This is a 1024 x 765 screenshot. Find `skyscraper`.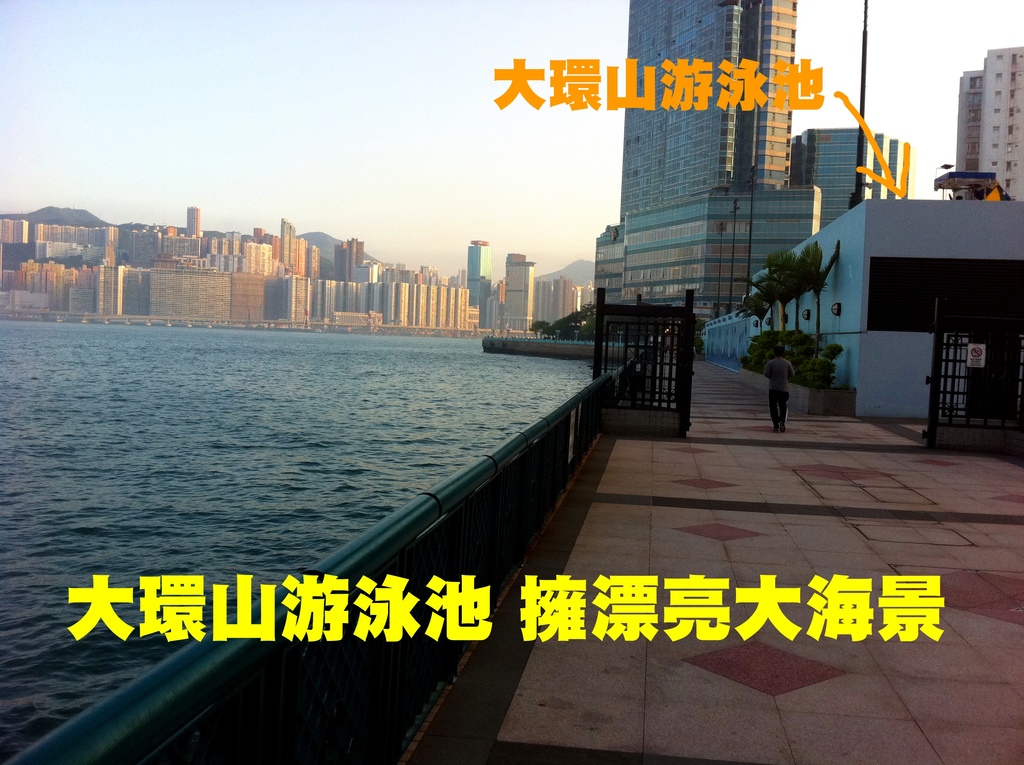
Bounding box: l=346, t=229, r=367, b=280.
